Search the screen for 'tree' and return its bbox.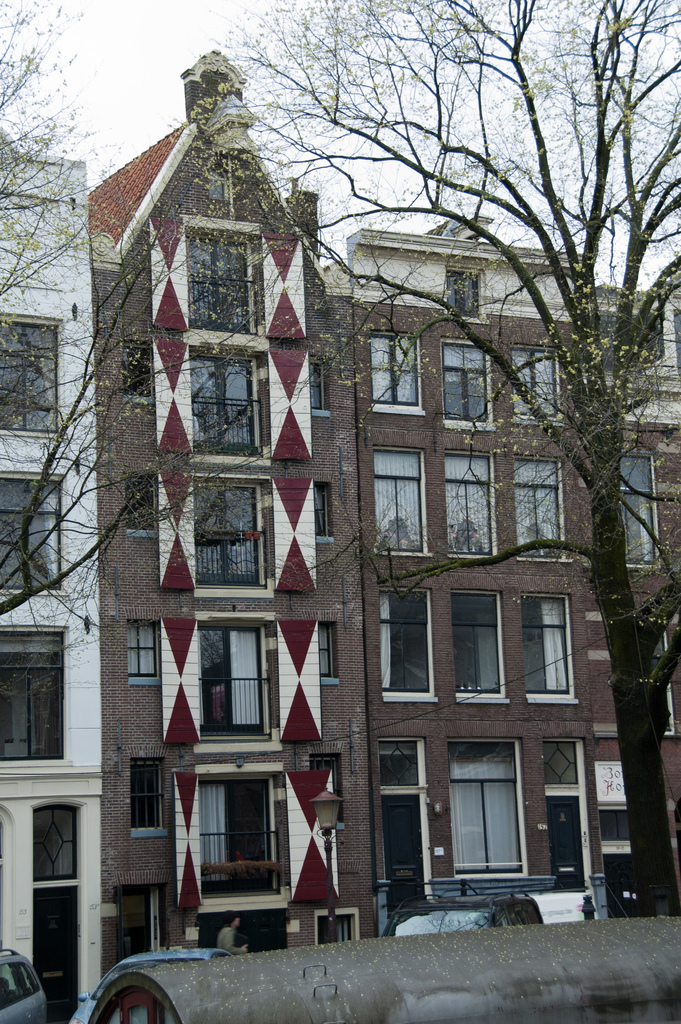
Found: x1=215 y1=0 x2=680 y2=924.
